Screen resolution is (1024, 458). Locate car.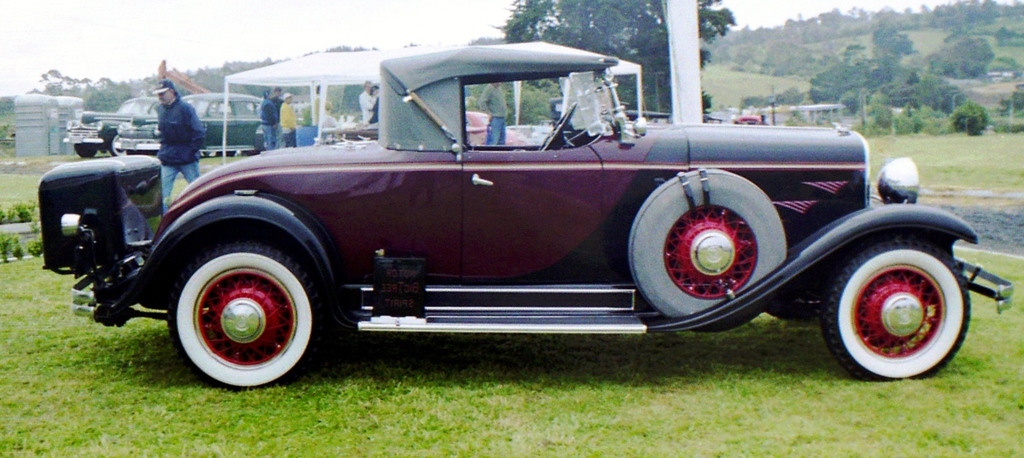
0:49:1023:397.
